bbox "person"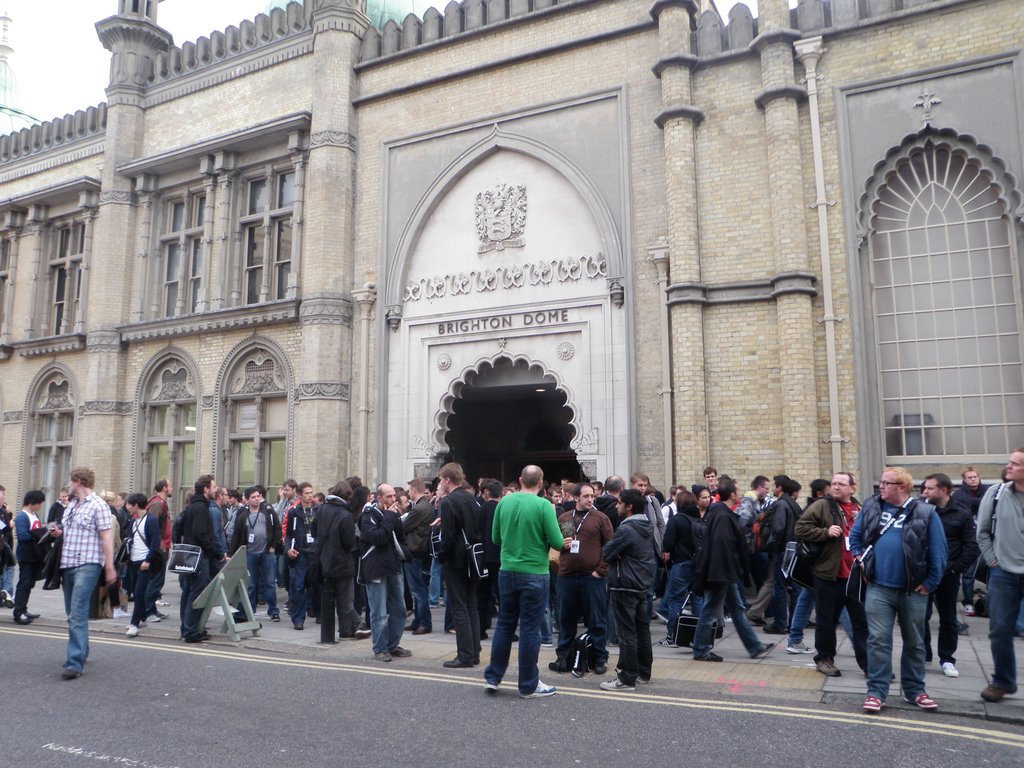
{"x1": 477, "y1": 463, "x2": 572, "y2": 697}
